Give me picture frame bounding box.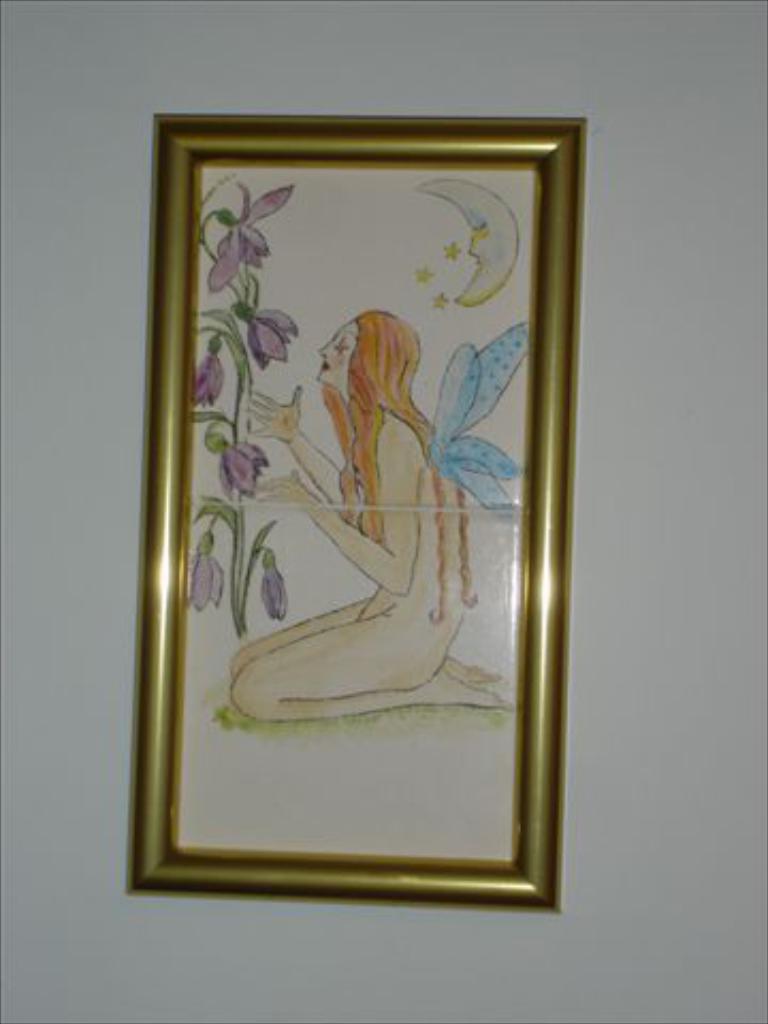
bbox=(119, 79, 604, 909).
